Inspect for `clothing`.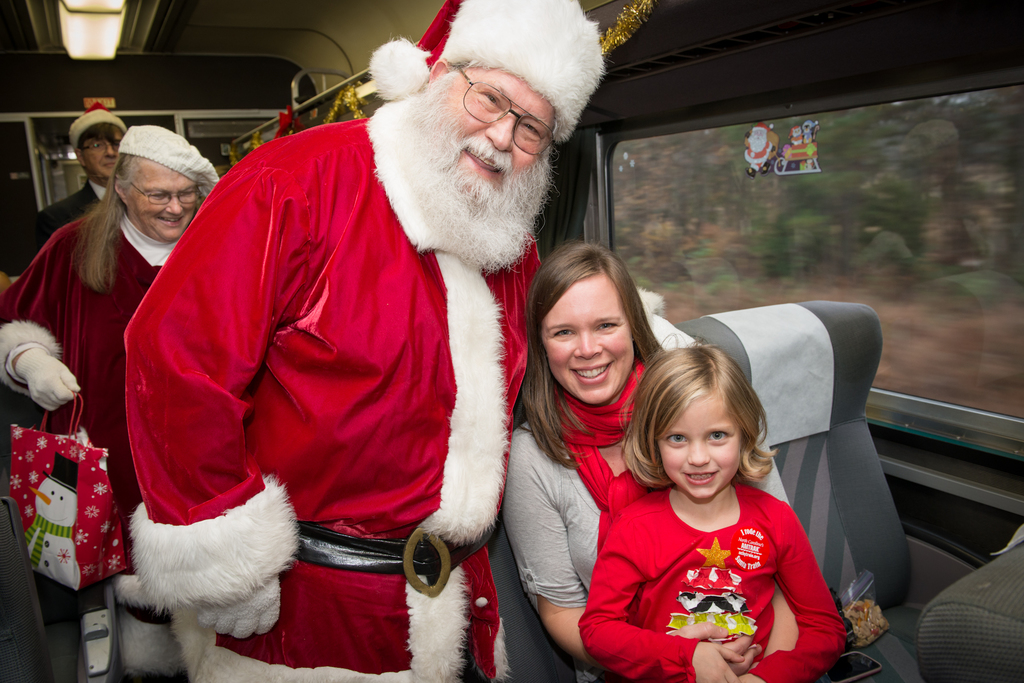
Inspection: box=[495, 419, 932, 682].
